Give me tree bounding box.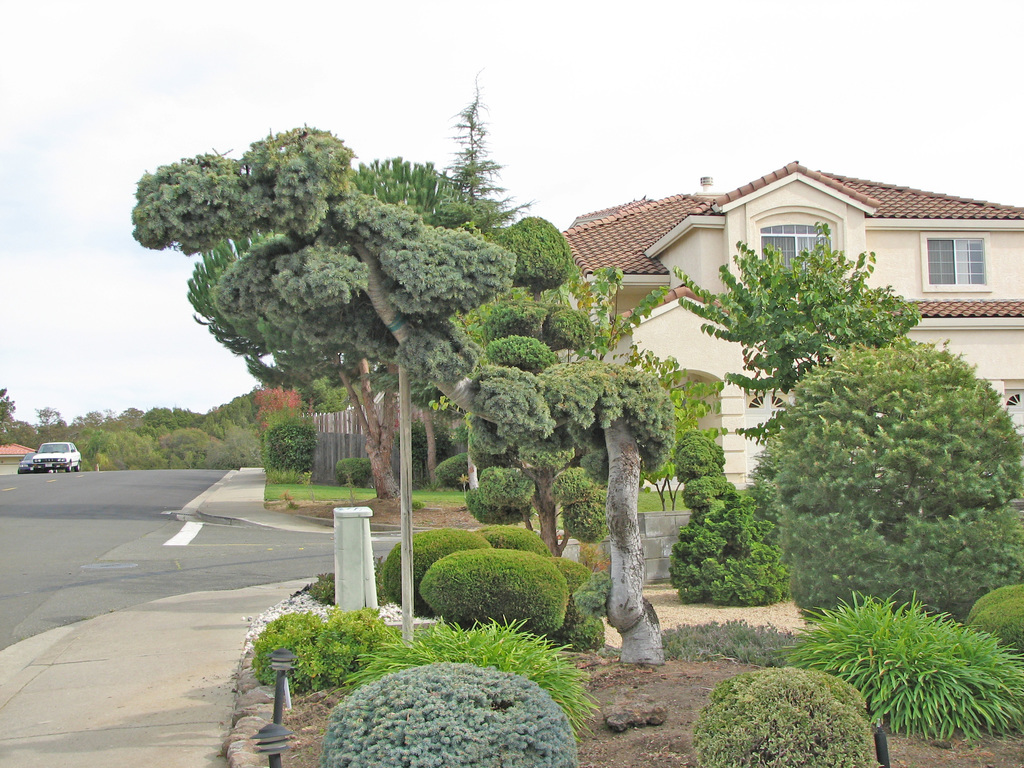
[left=0, top=387, right=17, bottom=424].
